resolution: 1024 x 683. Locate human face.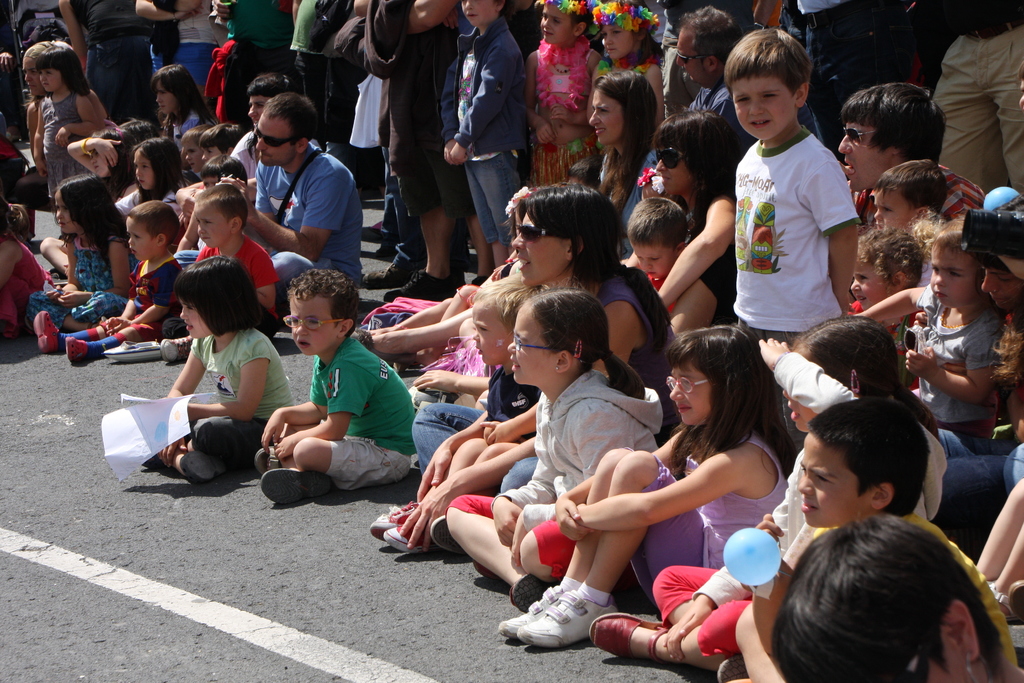
BBox(257, 117, 301, 162).
